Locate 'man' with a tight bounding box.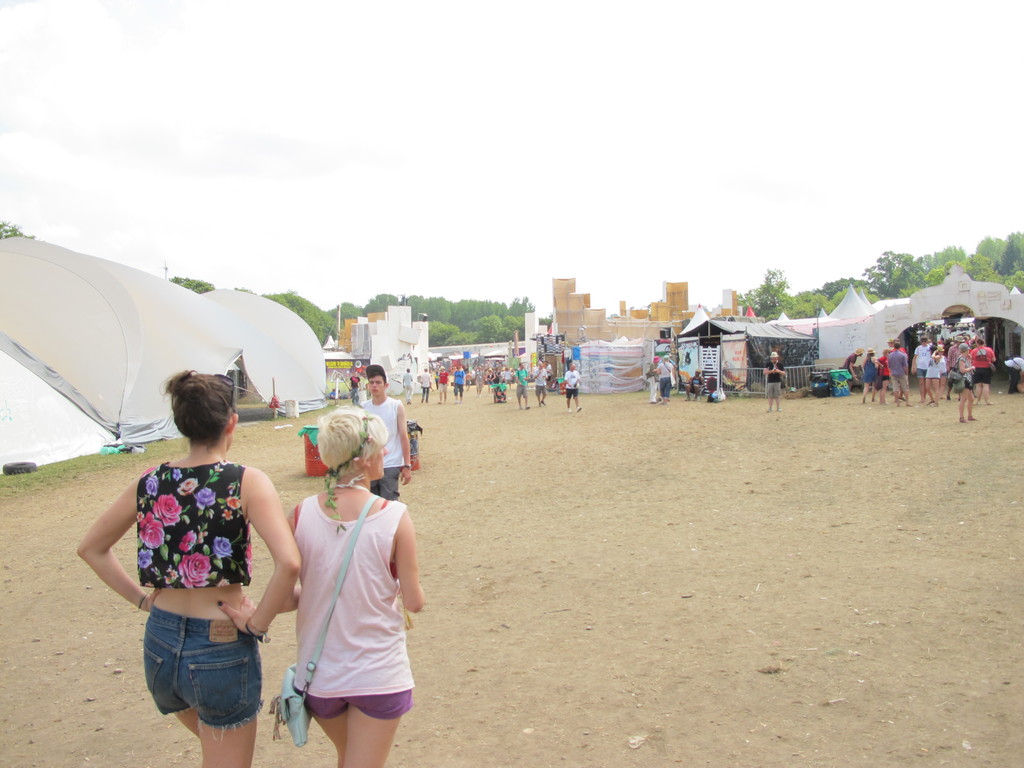
912, 339, 929, 401.
